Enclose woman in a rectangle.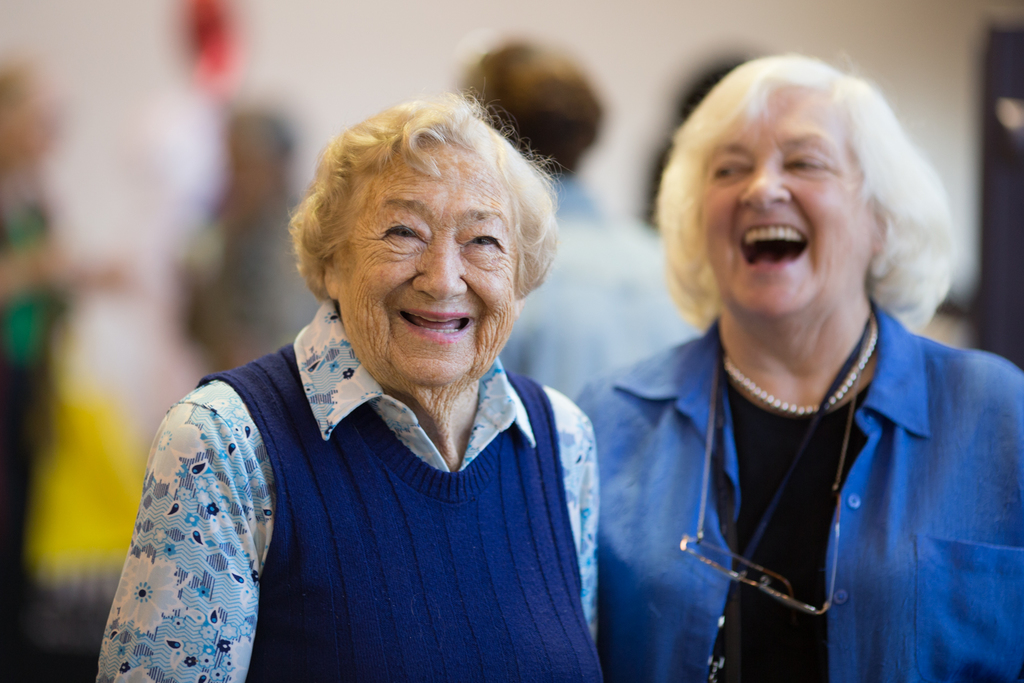
box=[563, 52, 1023, 673].
